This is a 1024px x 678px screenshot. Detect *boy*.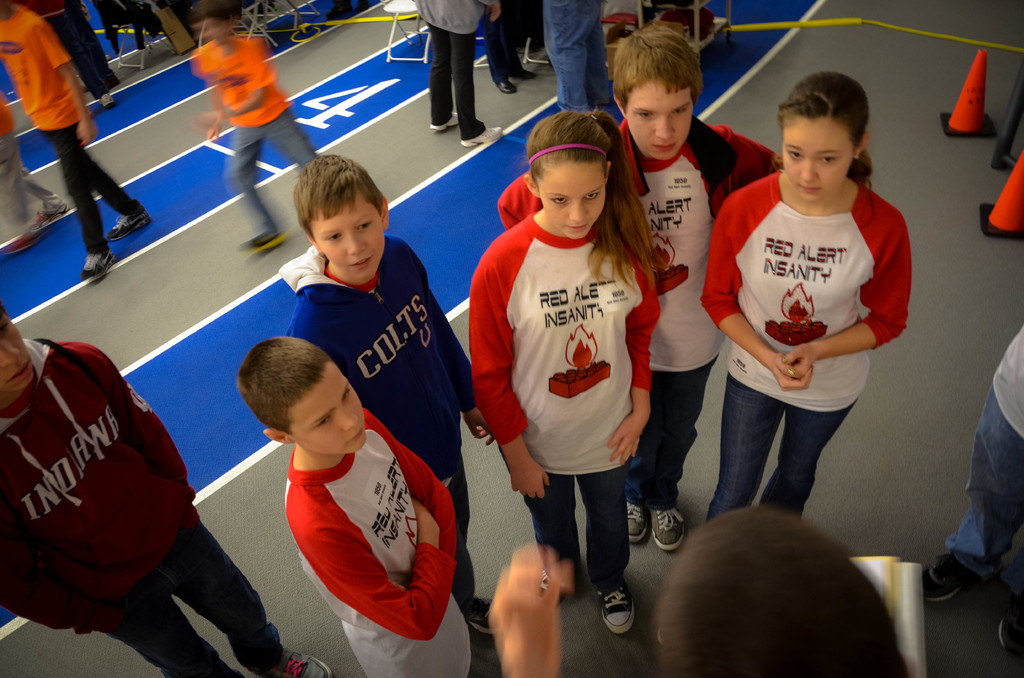
x1=0, y1=307, x2=332, y2=677.
